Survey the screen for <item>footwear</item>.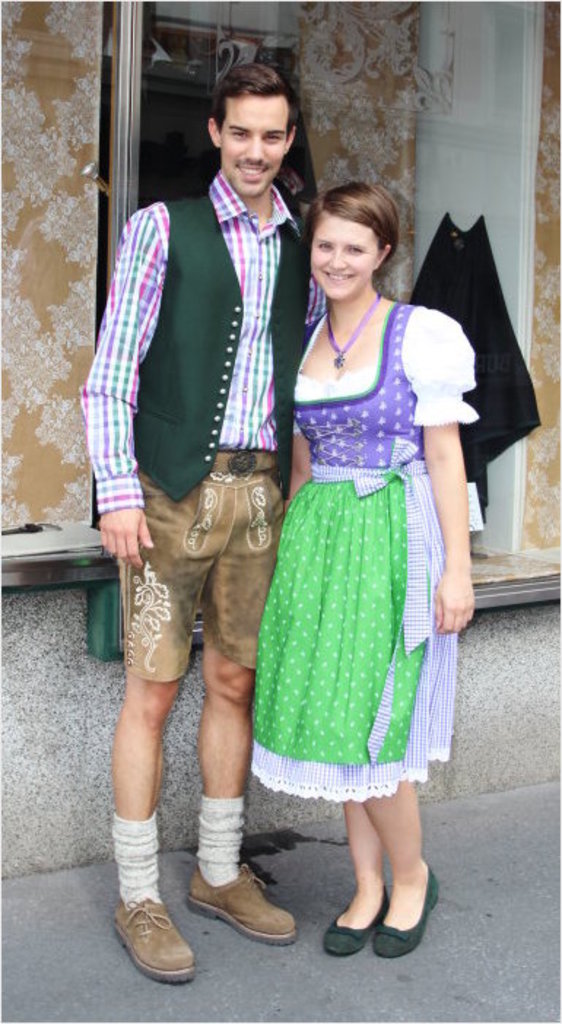
Survey found: box(374, 858, 444, 955).
